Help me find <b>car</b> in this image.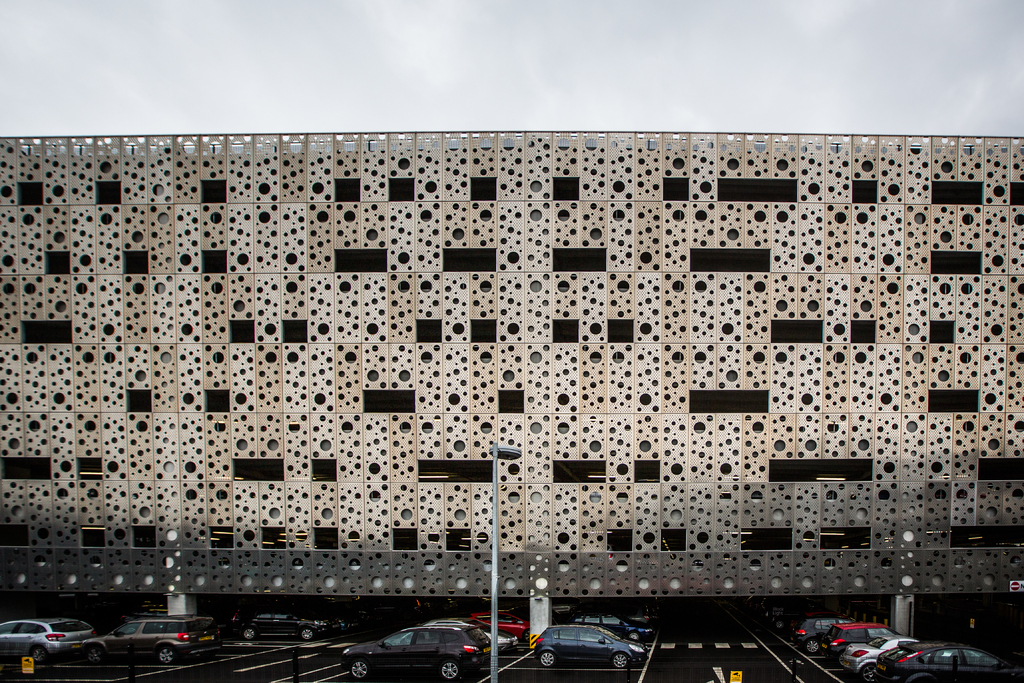
Found it: select_region(231, 602, 358, 637).
